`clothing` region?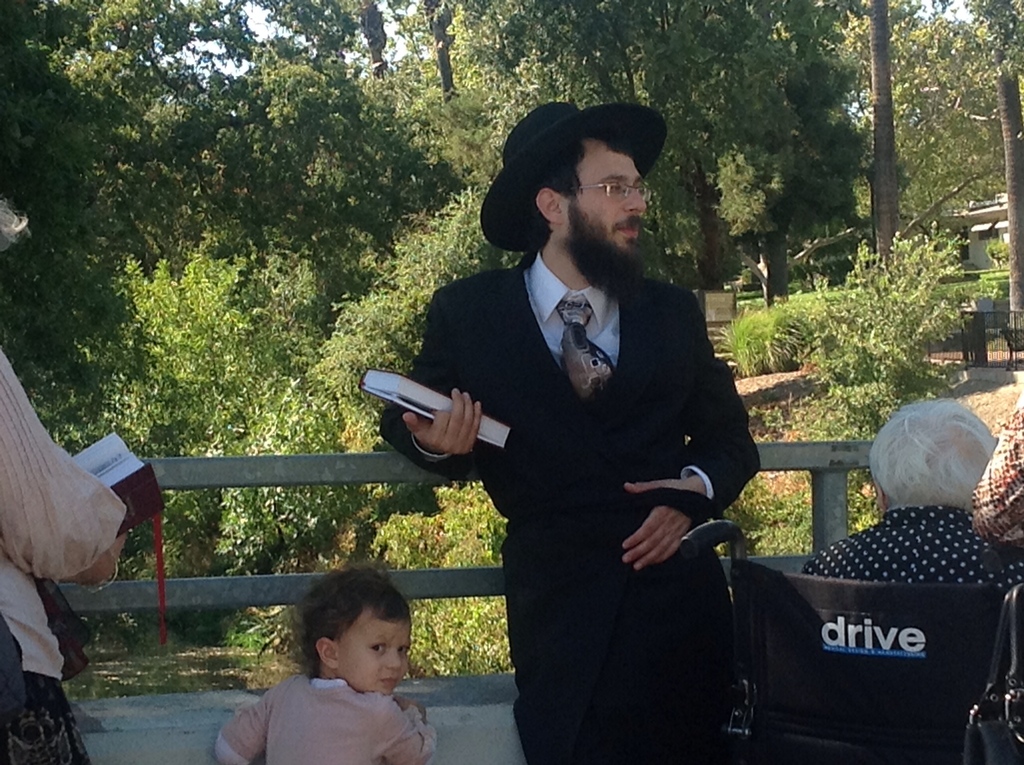
(399, 204, 772, 729)
